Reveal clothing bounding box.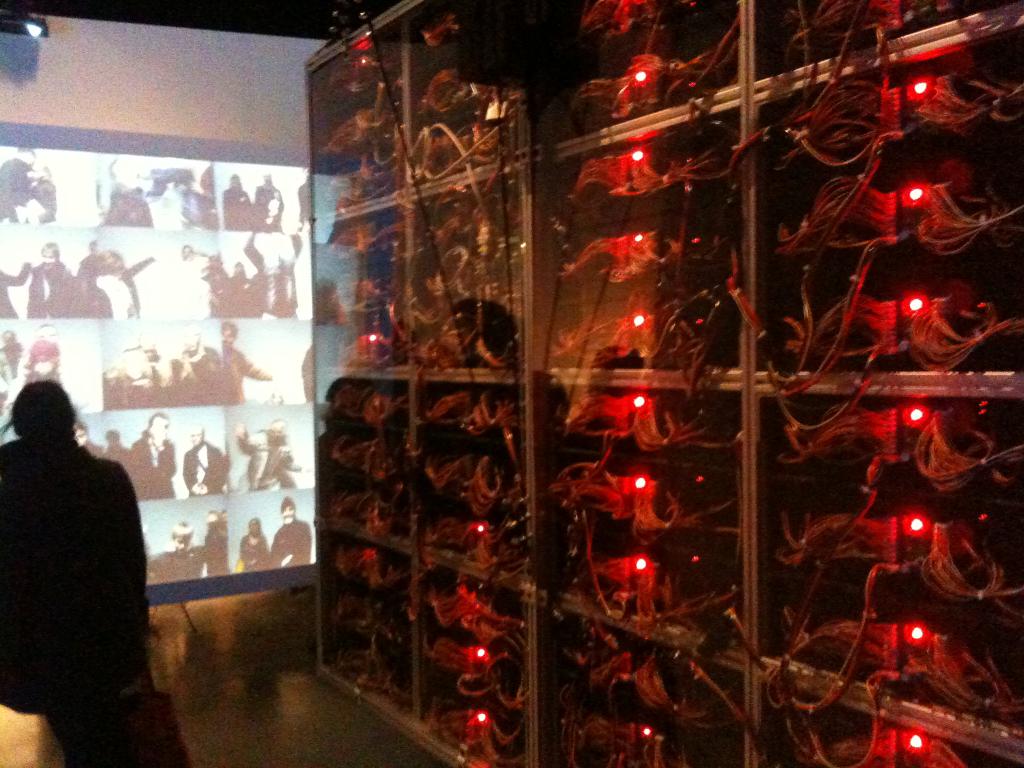
Revealed: detection(90, 439, 108, 459).
